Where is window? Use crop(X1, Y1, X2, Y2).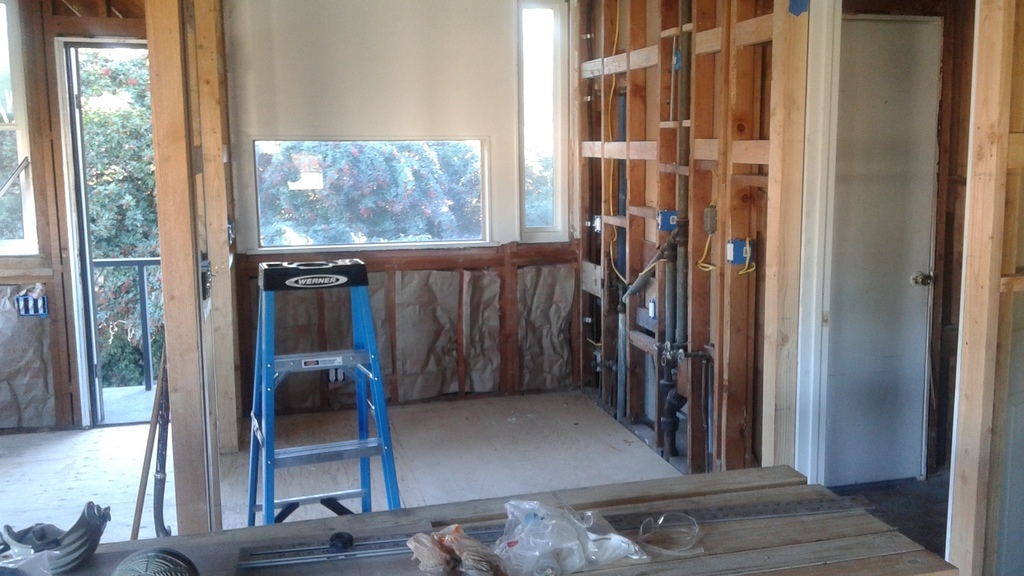
crop(0, 0, 41, 258).
